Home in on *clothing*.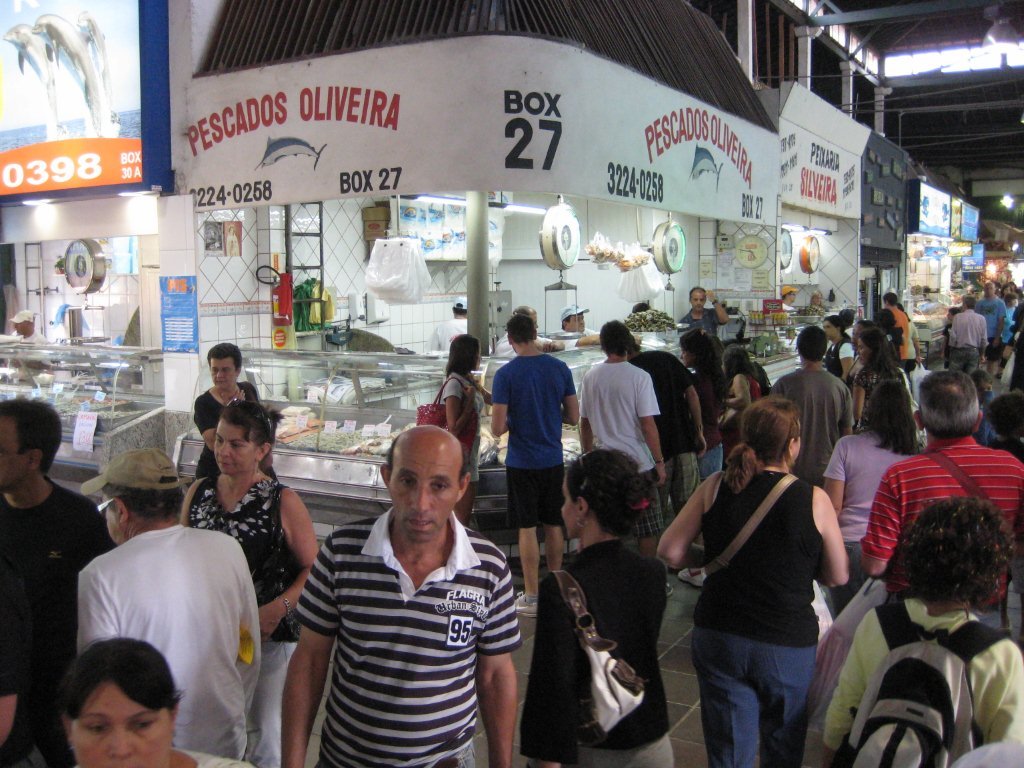
Homed in at BBox(180, 379, 260, 485).
